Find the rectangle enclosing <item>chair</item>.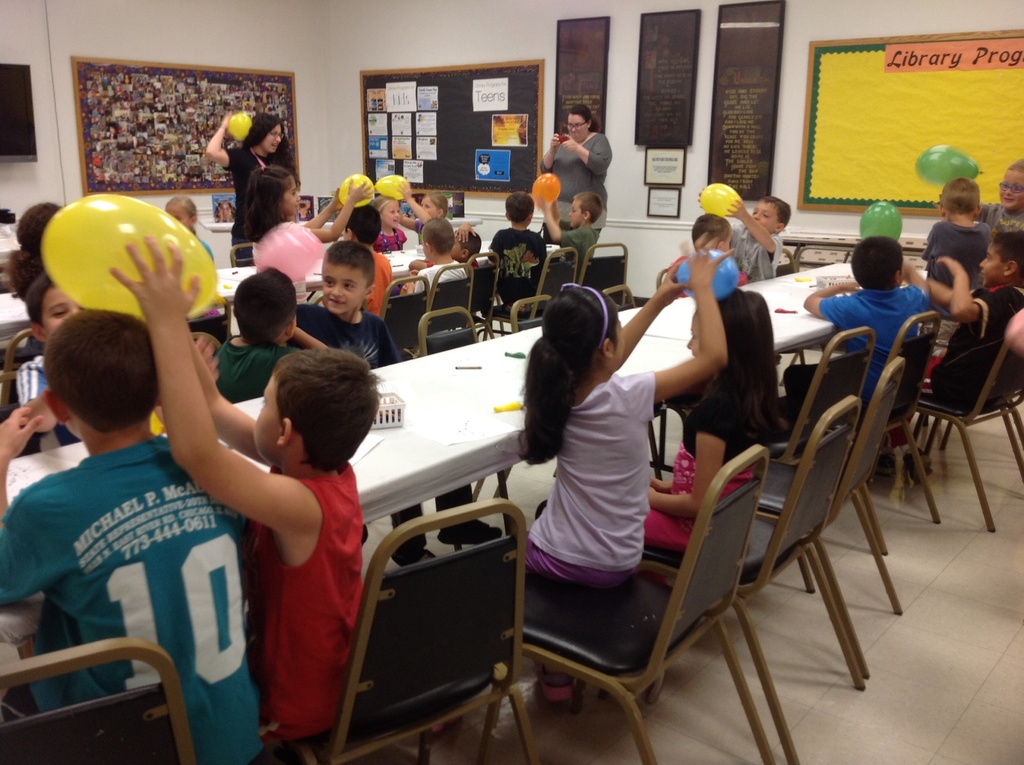
744, 324, 870, 586.
